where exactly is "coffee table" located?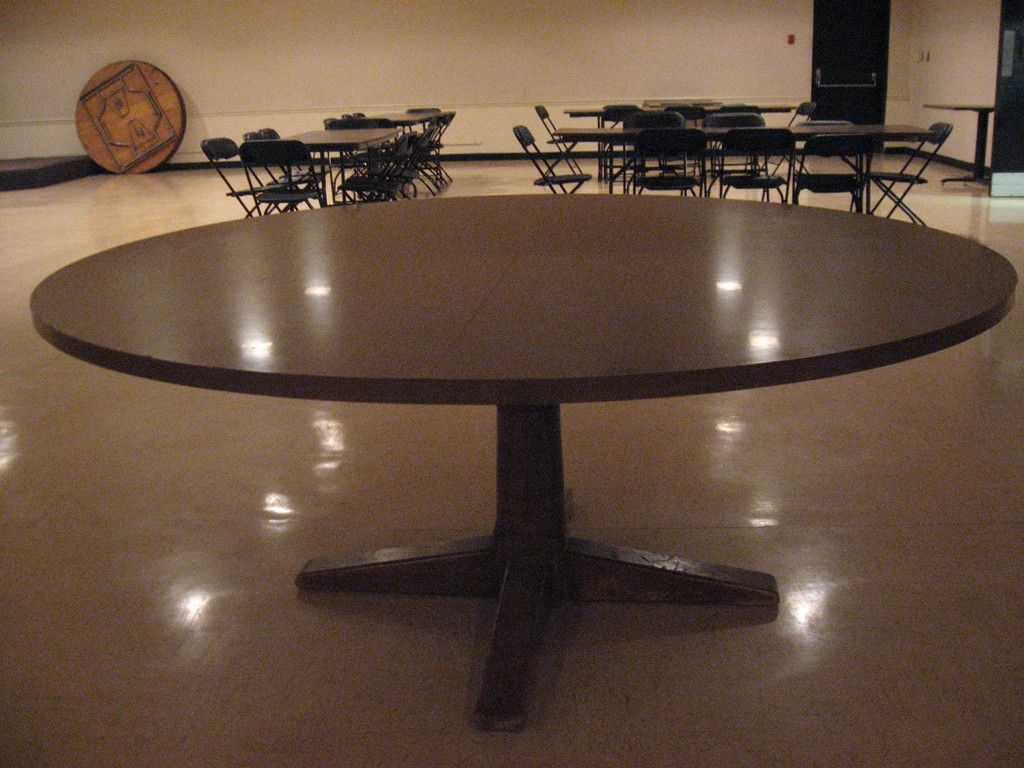
Its bounding box is (355,113,440,198).
